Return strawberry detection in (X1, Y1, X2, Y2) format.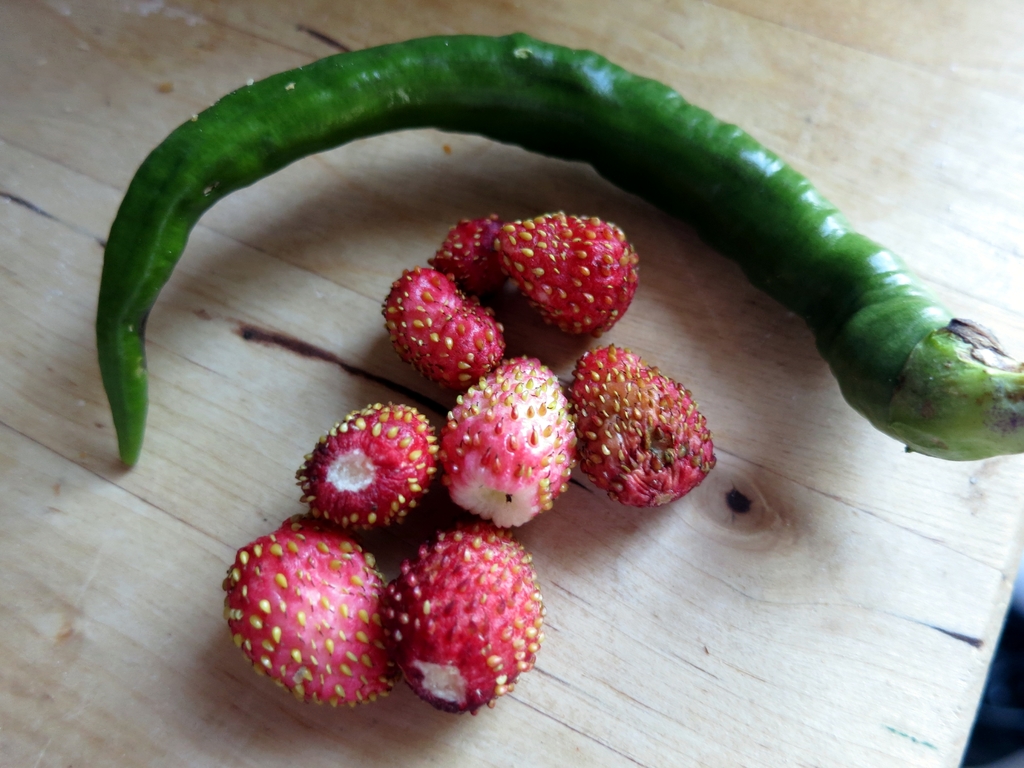
(484, 222, 655, 345).
